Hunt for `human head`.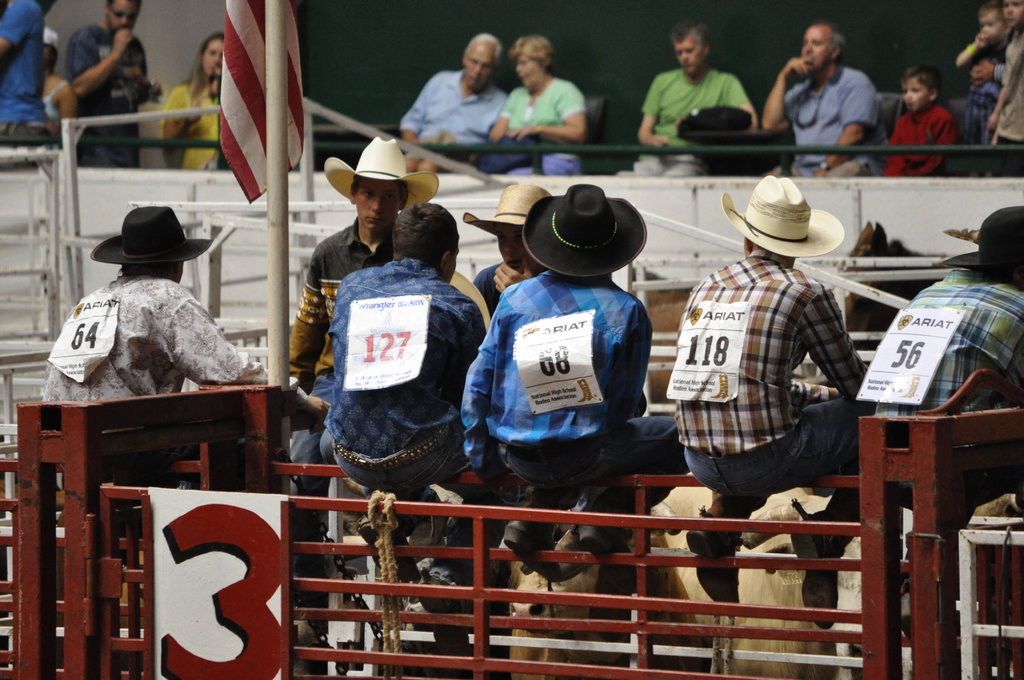
Hunted down at crop(665, 23, 708, 81).
